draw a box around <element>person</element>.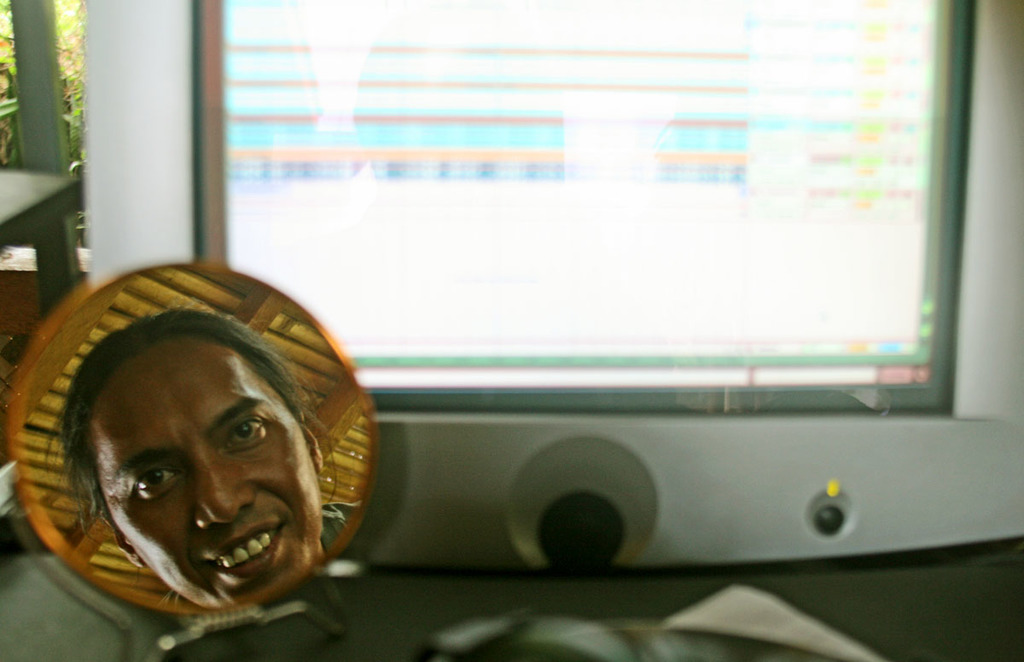
<box>38,305,367,610</box>.
